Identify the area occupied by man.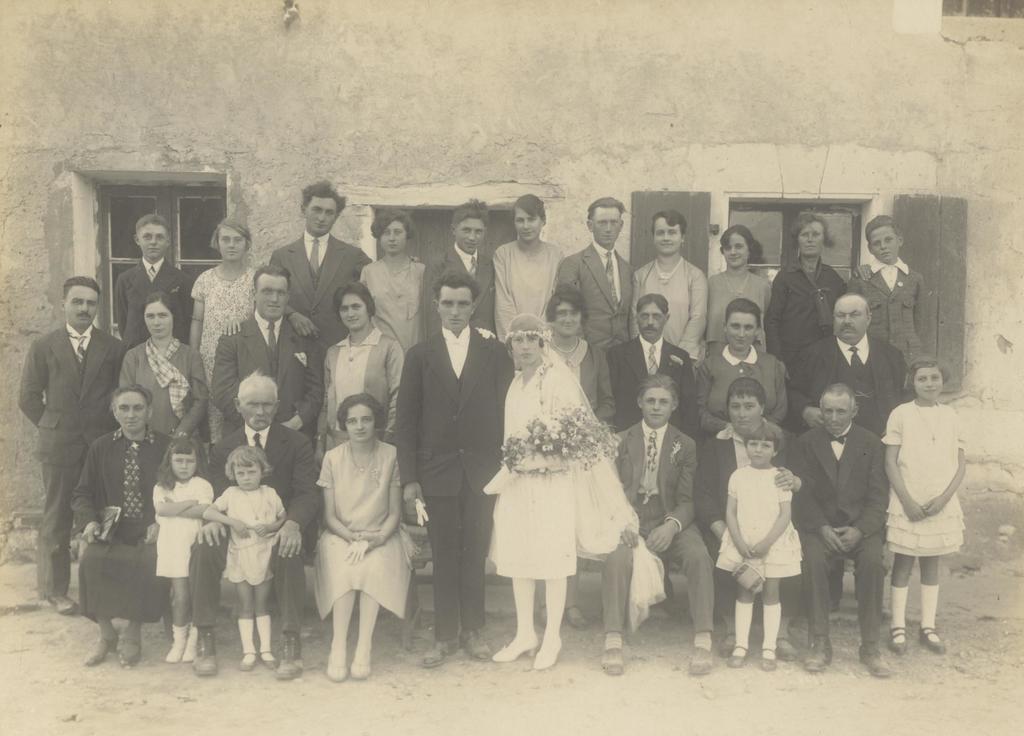
Area: (394, 270, 514, 667).
